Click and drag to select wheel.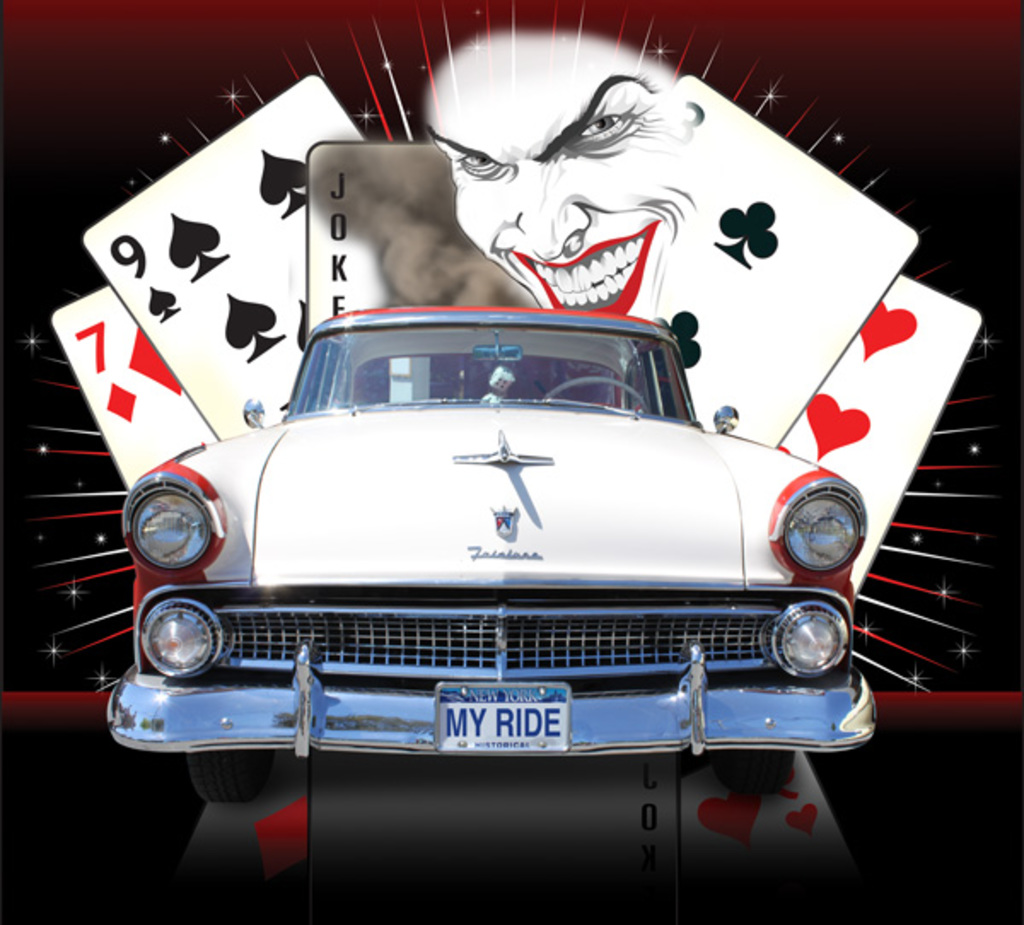
Selection: [left=191, top=748, right=273, bottom=800].
